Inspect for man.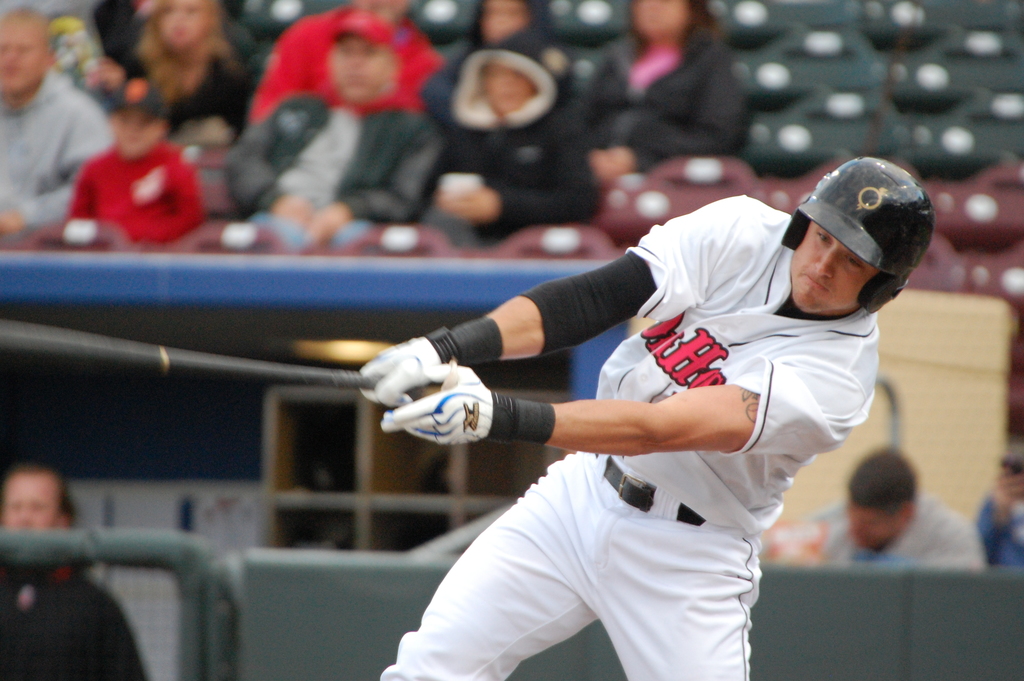
Inspection: <box>0,9,106,253</box>.
